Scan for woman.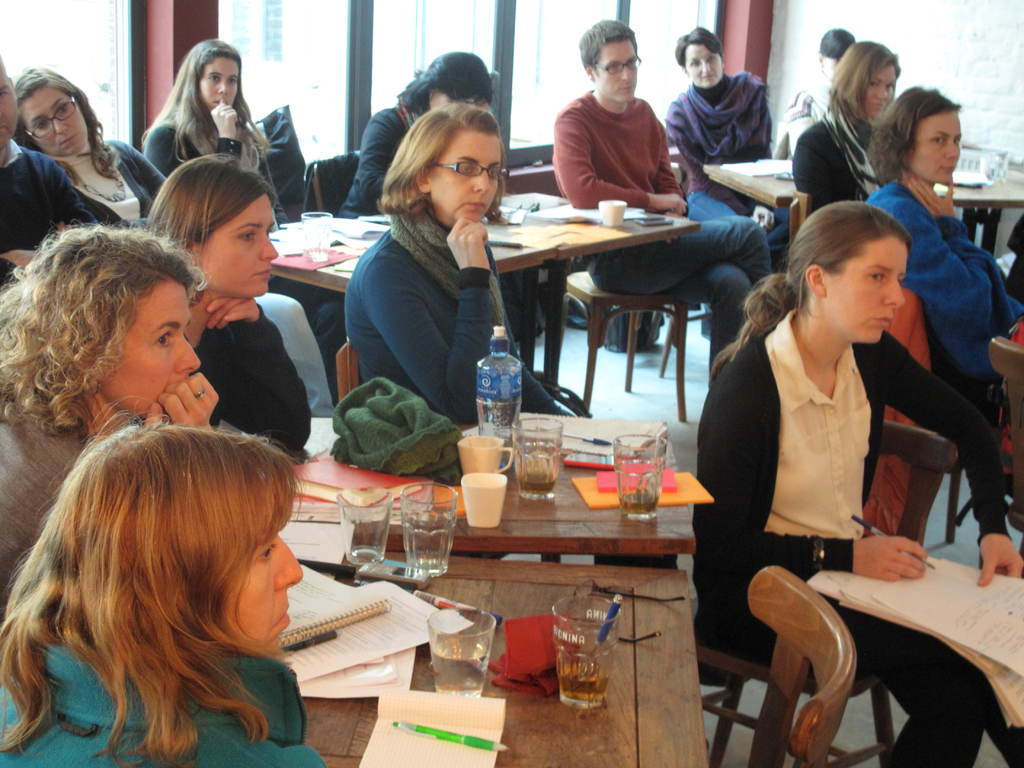
Scan result: (x1=0, y1=226, x2=222, y2=616).
